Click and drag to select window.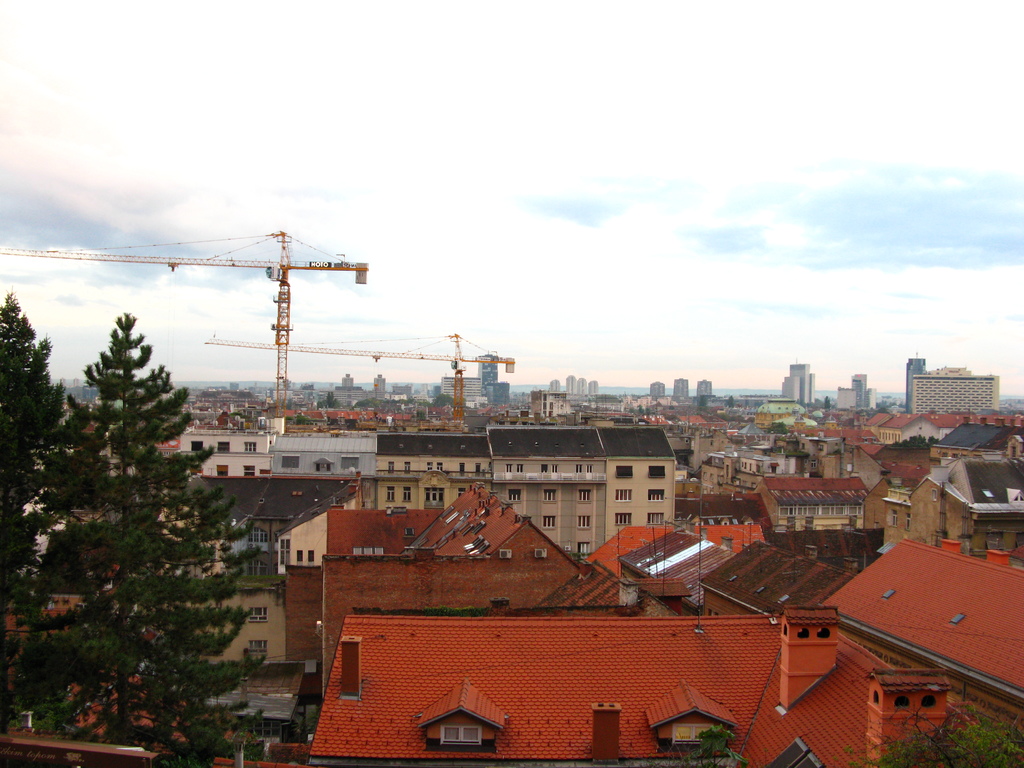
Selection: (left=923, top=692, right=936, bottom=705).
